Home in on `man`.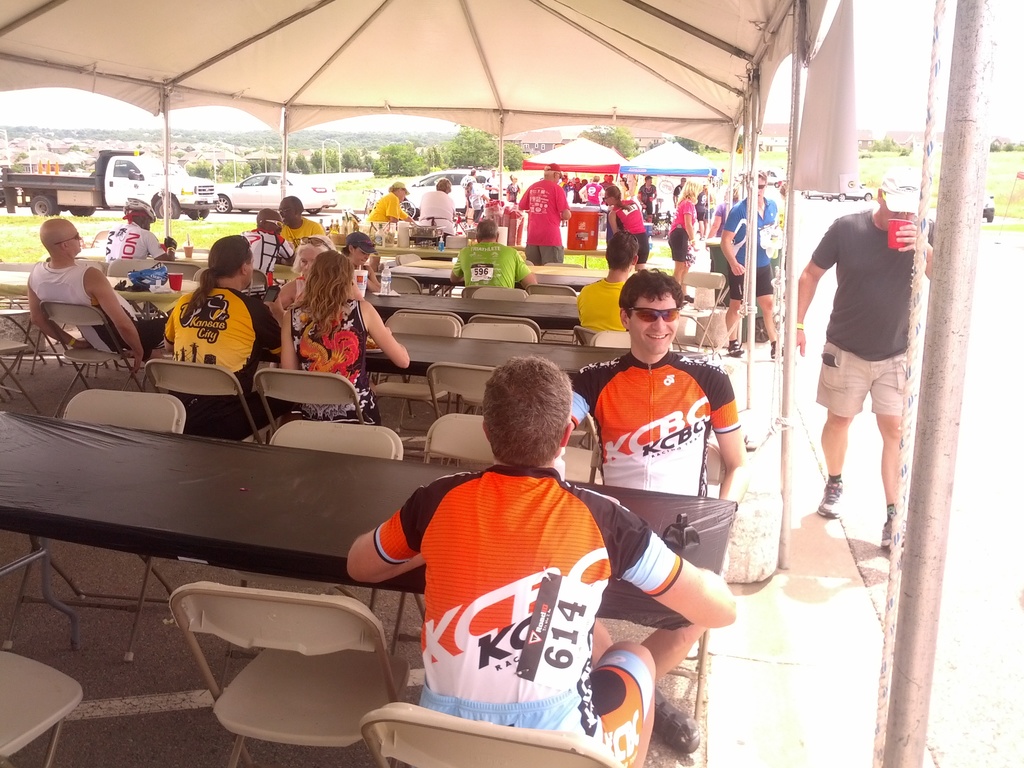
Homed in at region(796, 171, 931, 550).
